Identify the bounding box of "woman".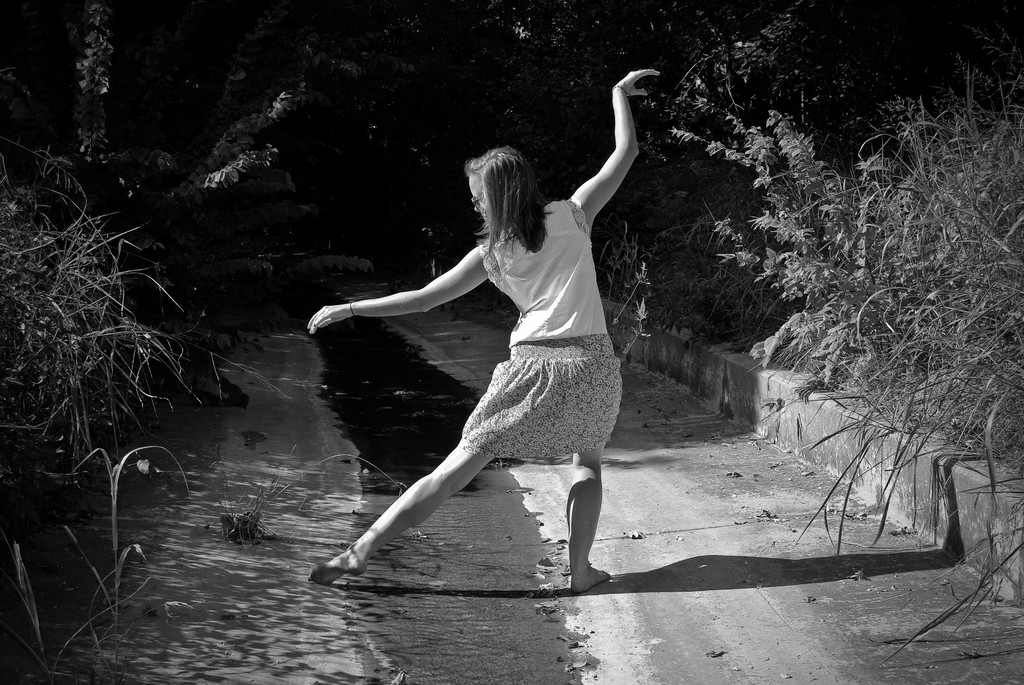
<region>298, 63, 662, 587</region>.
